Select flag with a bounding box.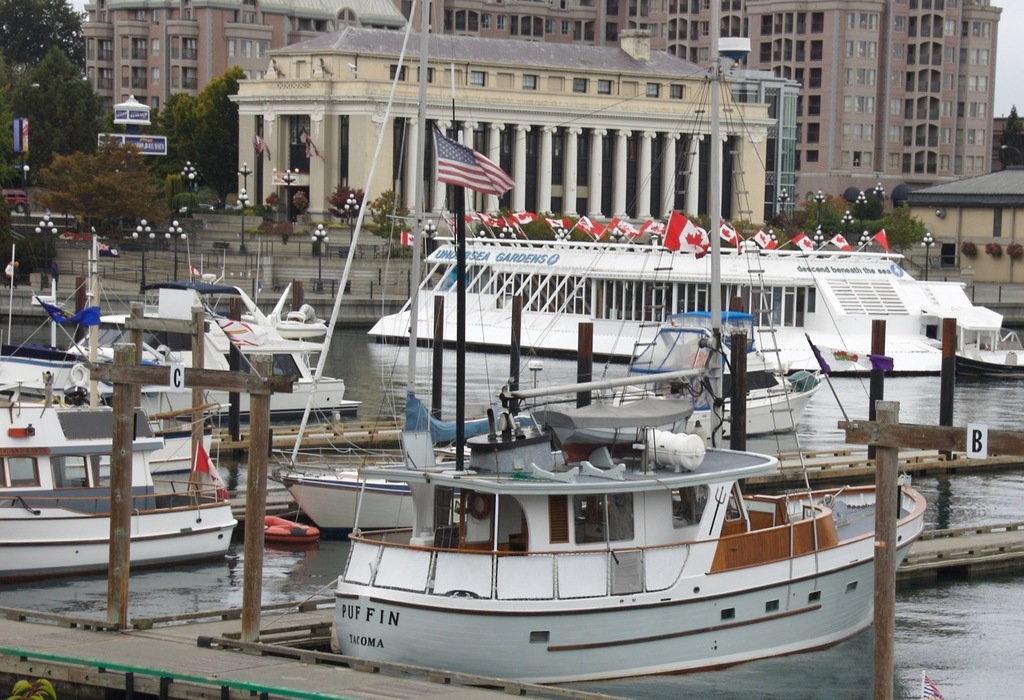
707, 216, 746, 250.
